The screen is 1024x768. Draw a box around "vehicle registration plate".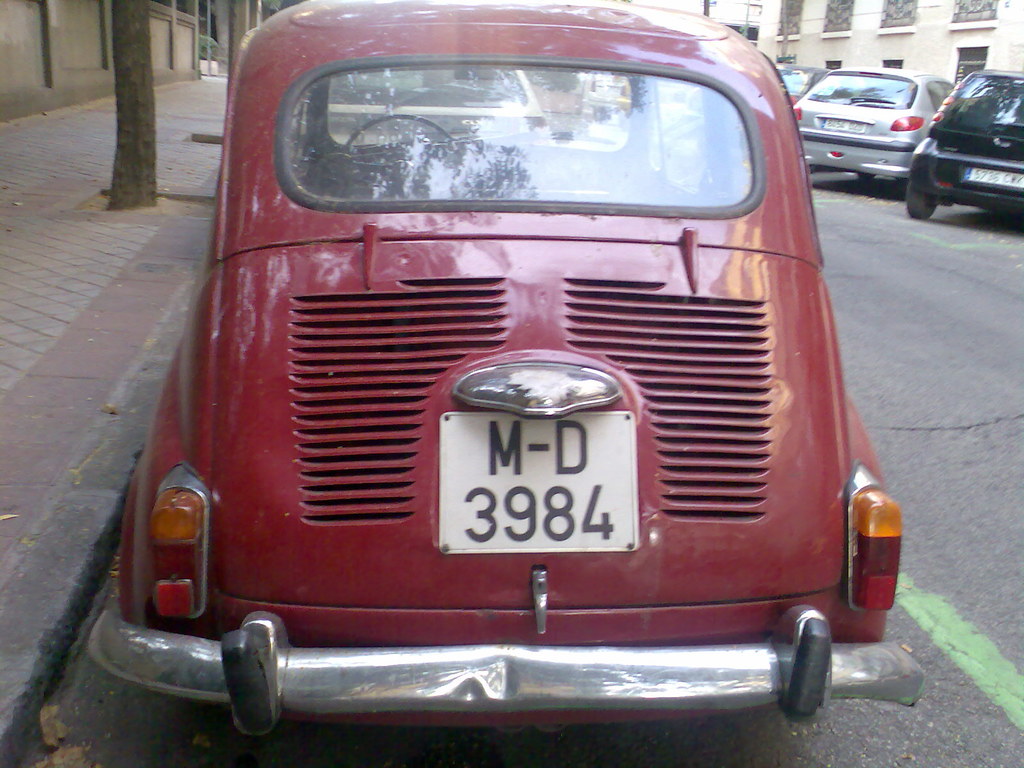
442:394:632:580.
